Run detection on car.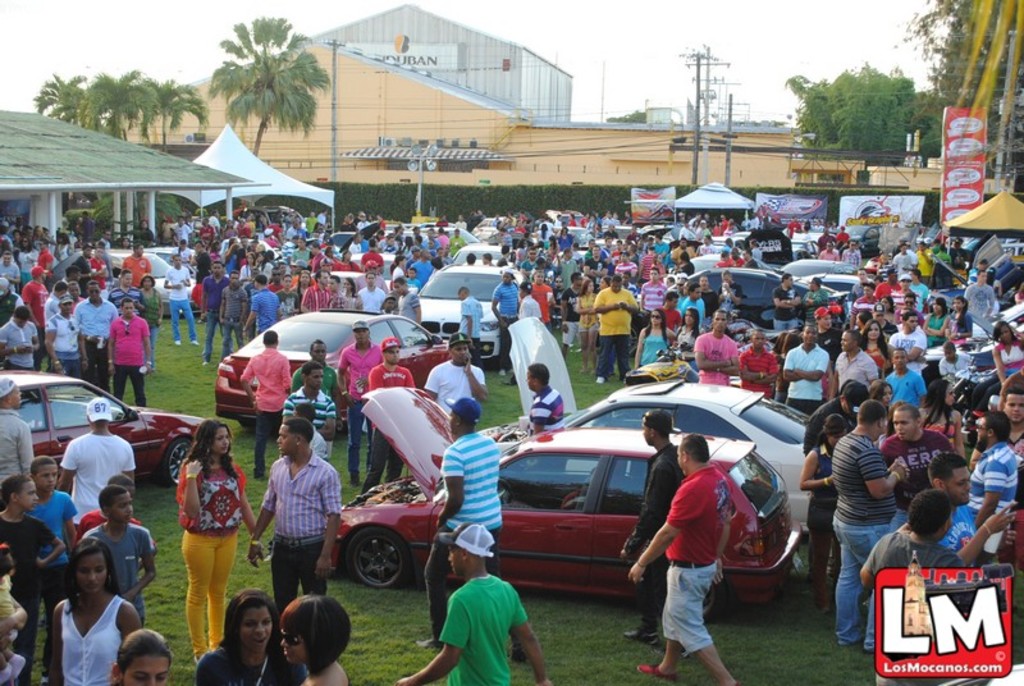
Result: {"left": 207, "top": 305, "right": 452, "bottom": 426}.
